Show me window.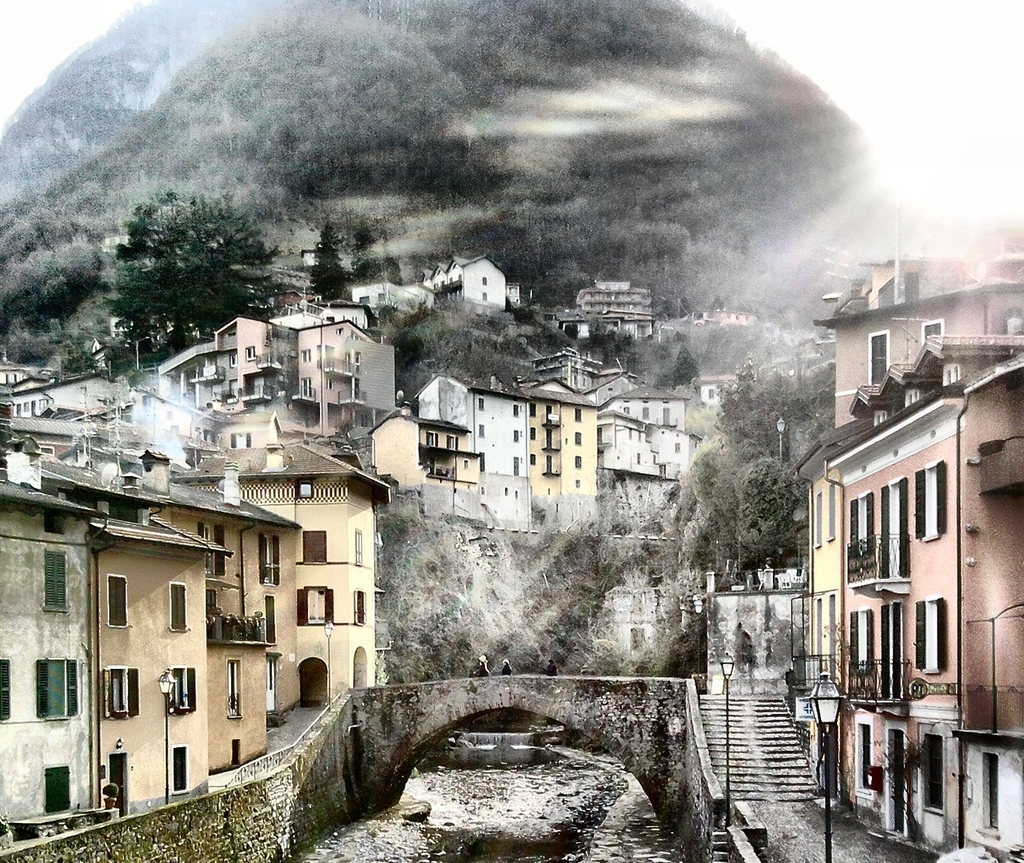
window is here: <region>577, 454, 580, 464</region>.
